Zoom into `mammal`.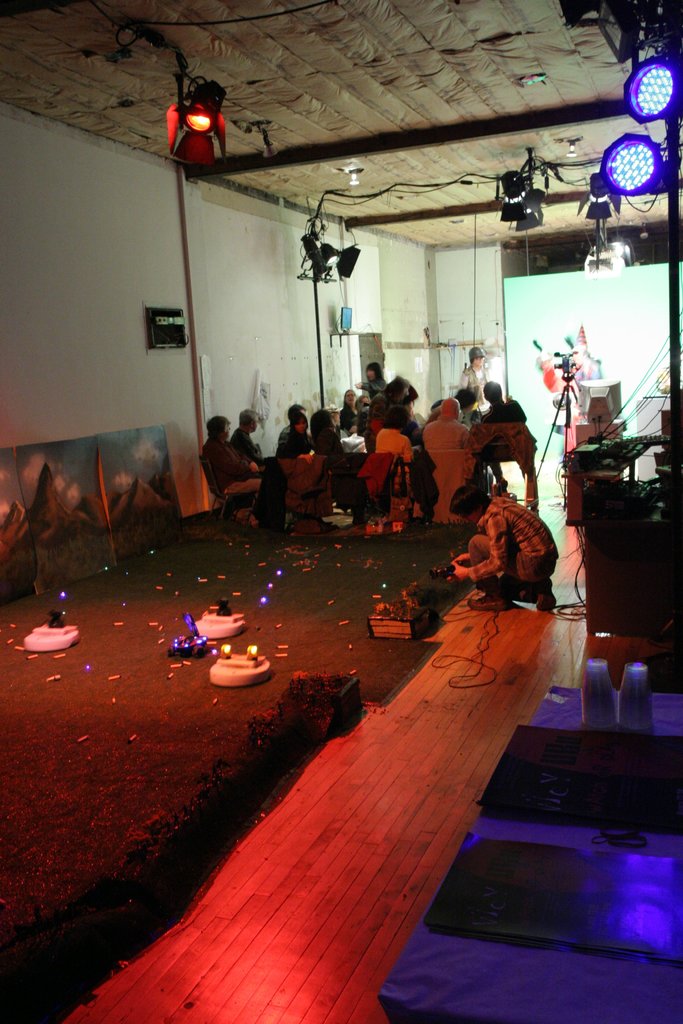
Zoom target: crop(372, 404, 420, 490).
